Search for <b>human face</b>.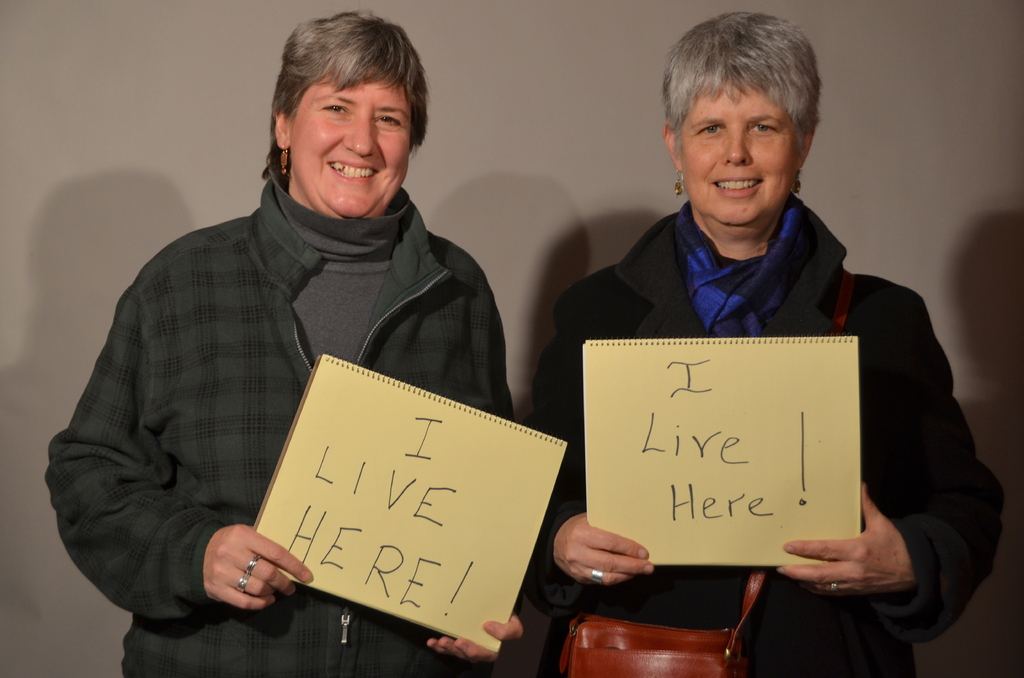
Found at detection(289, 70, 413, 220).
